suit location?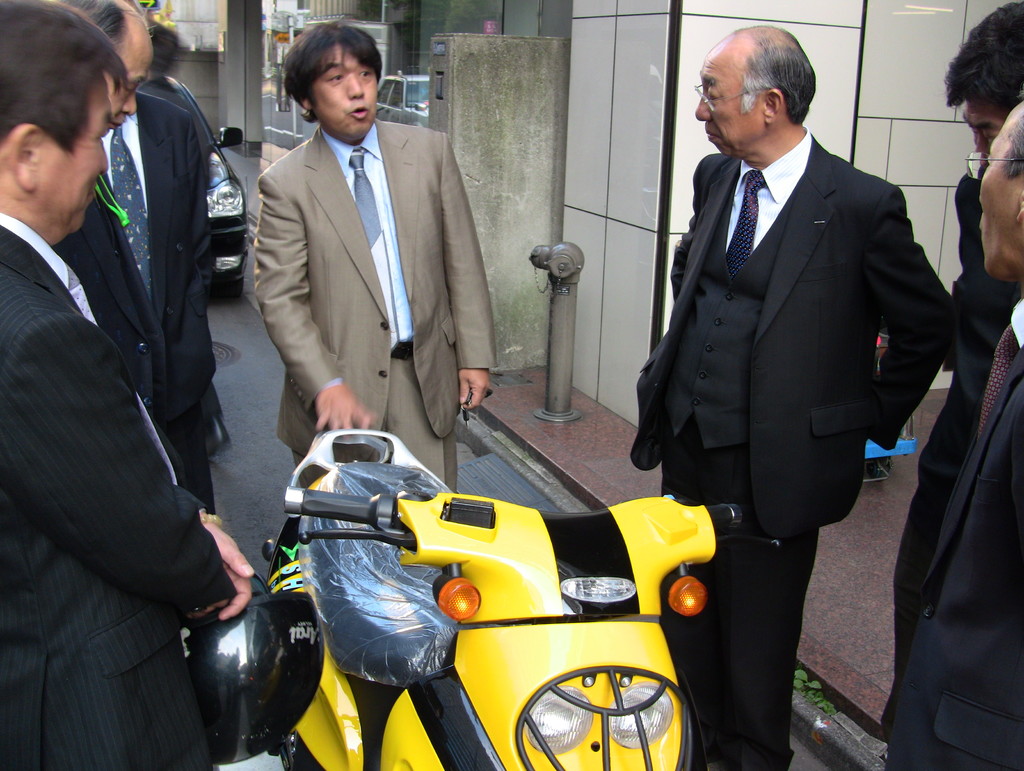
54, 94, 216, 514
